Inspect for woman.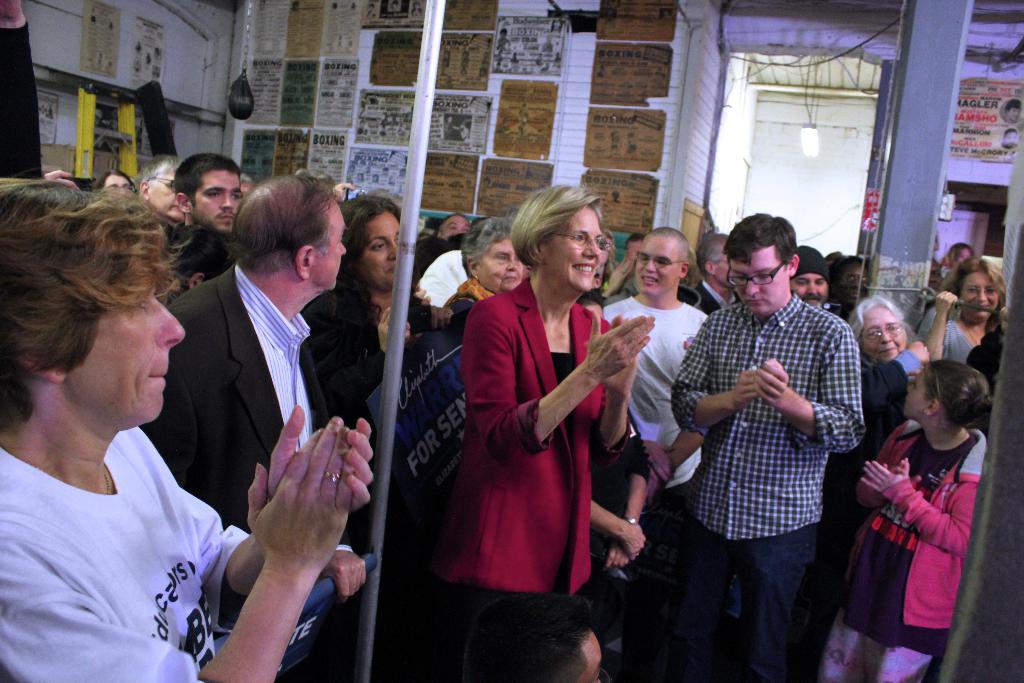
Inspection: l=796, t=293, r=933, b=680.
